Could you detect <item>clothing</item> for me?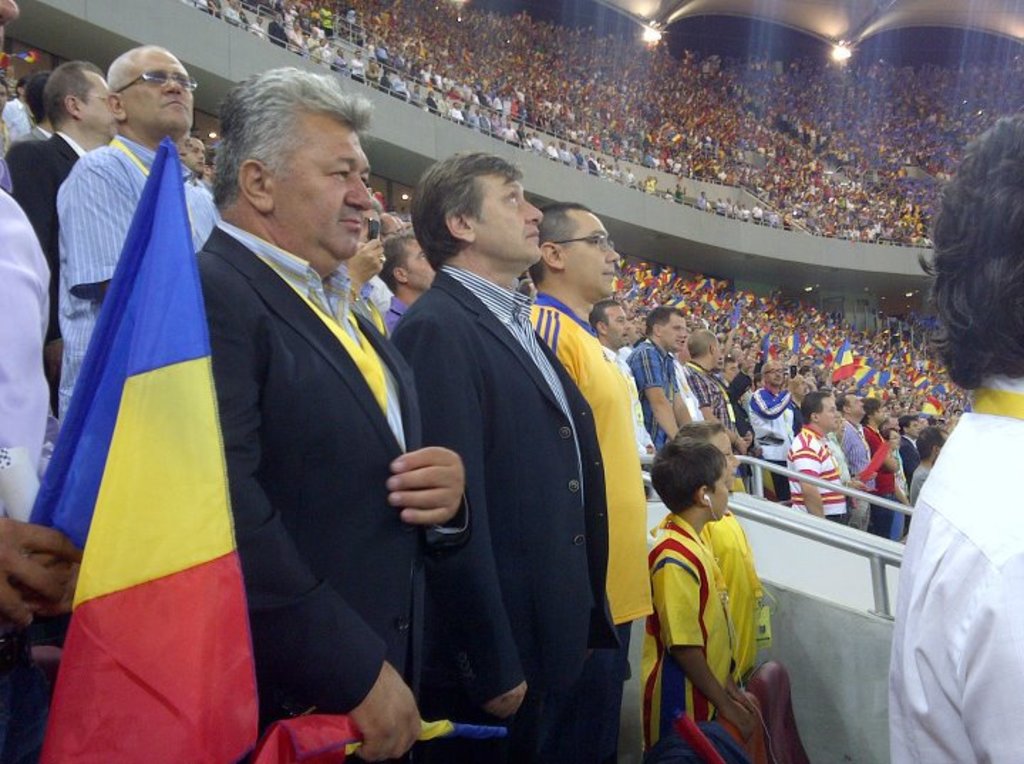
Detection result: bbox=[781, 433, 849, 524].
